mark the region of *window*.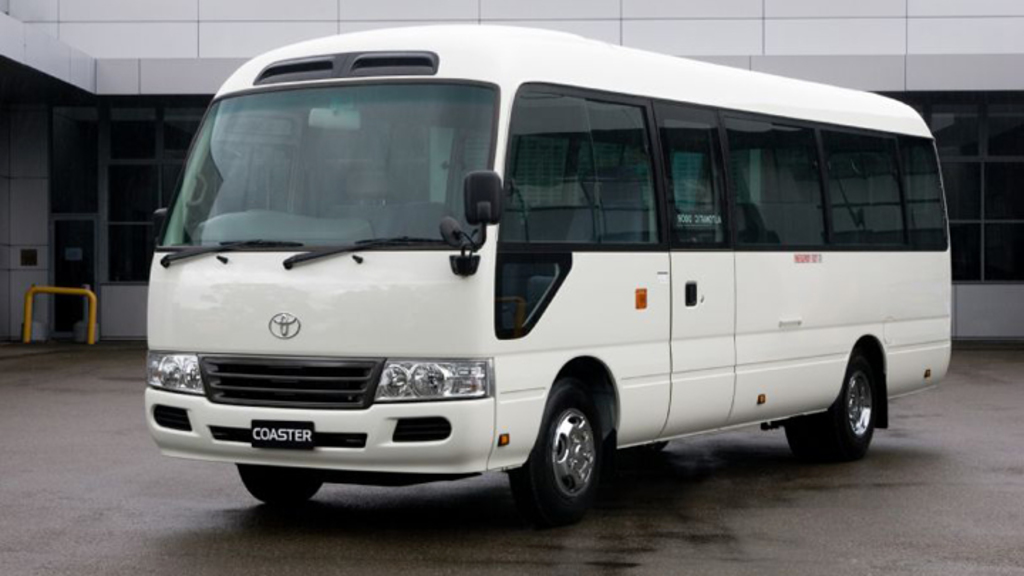
Region: <region>917, 110, 1023, 286</region>.
